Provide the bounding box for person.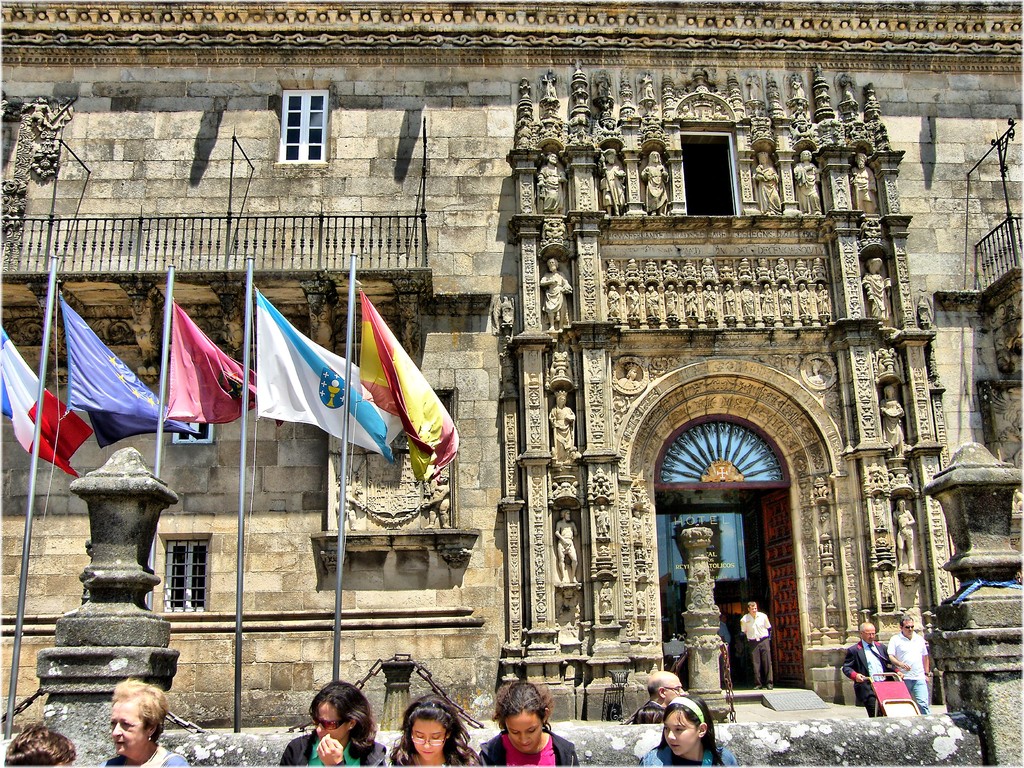
{"left": 882, "top": 385, "right": 906, "bottom": 458}.
